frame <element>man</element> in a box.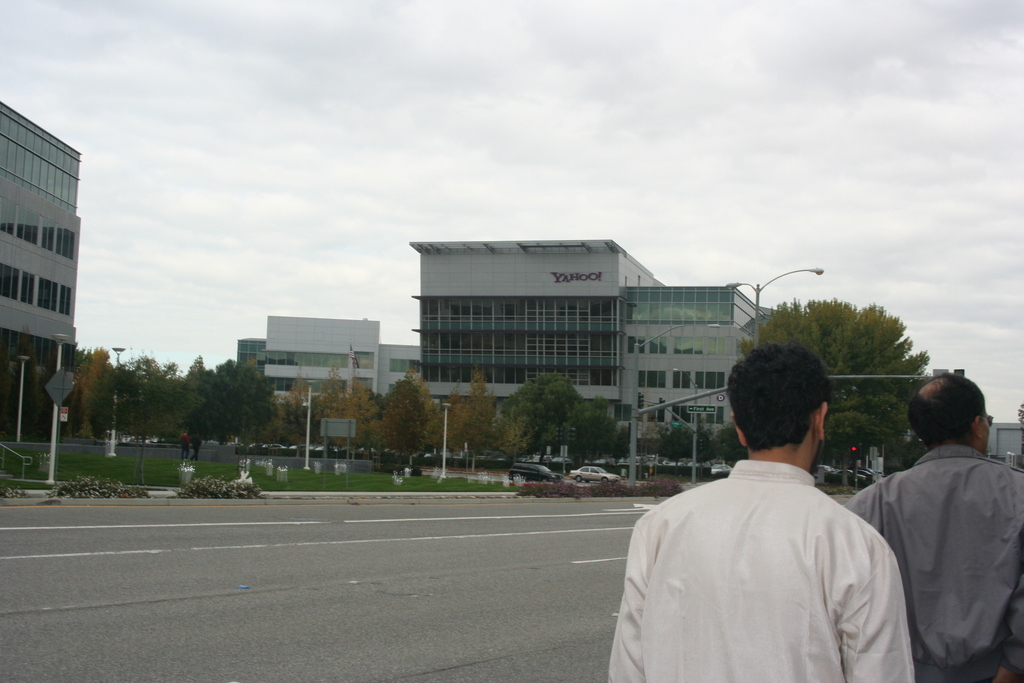
locate(625, 345, 922, 677).
